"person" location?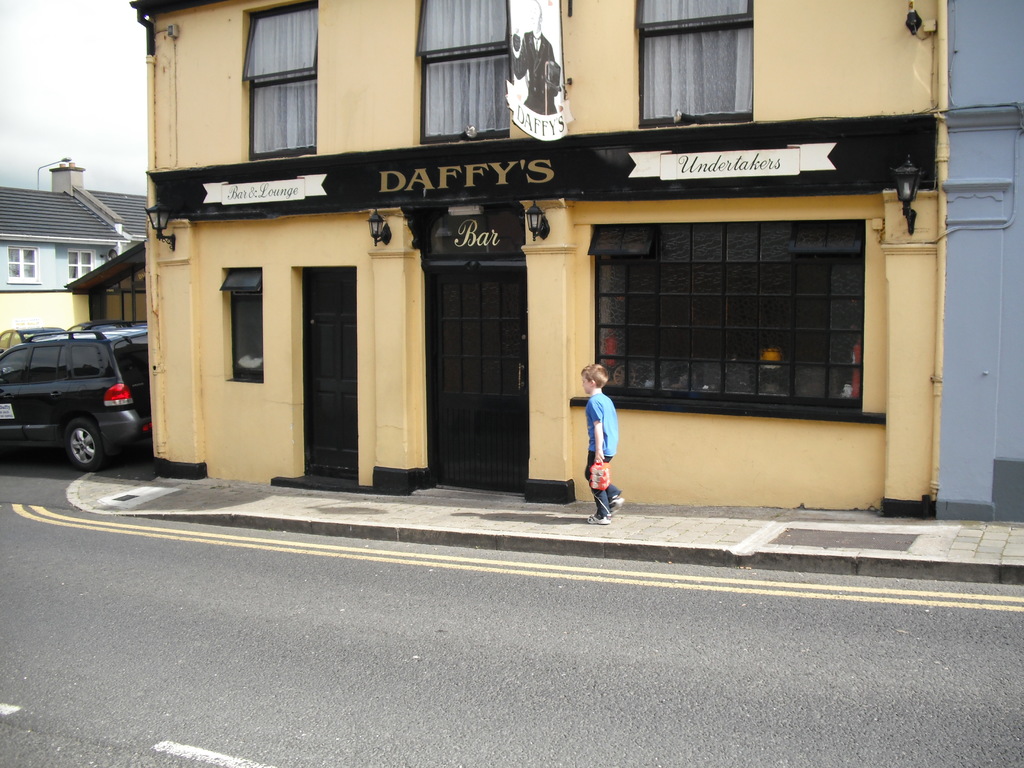
<box>580,363,627,527</box>
